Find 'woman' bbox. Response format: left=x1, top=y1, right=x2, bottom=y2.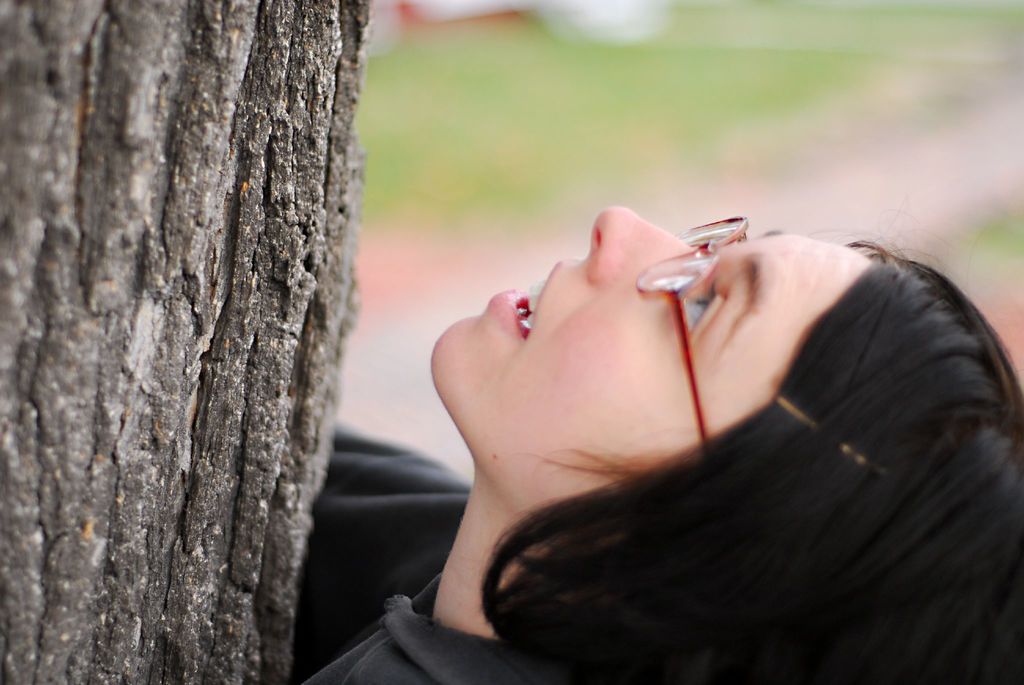
left=383, top=209, right=911, bottom=672.
